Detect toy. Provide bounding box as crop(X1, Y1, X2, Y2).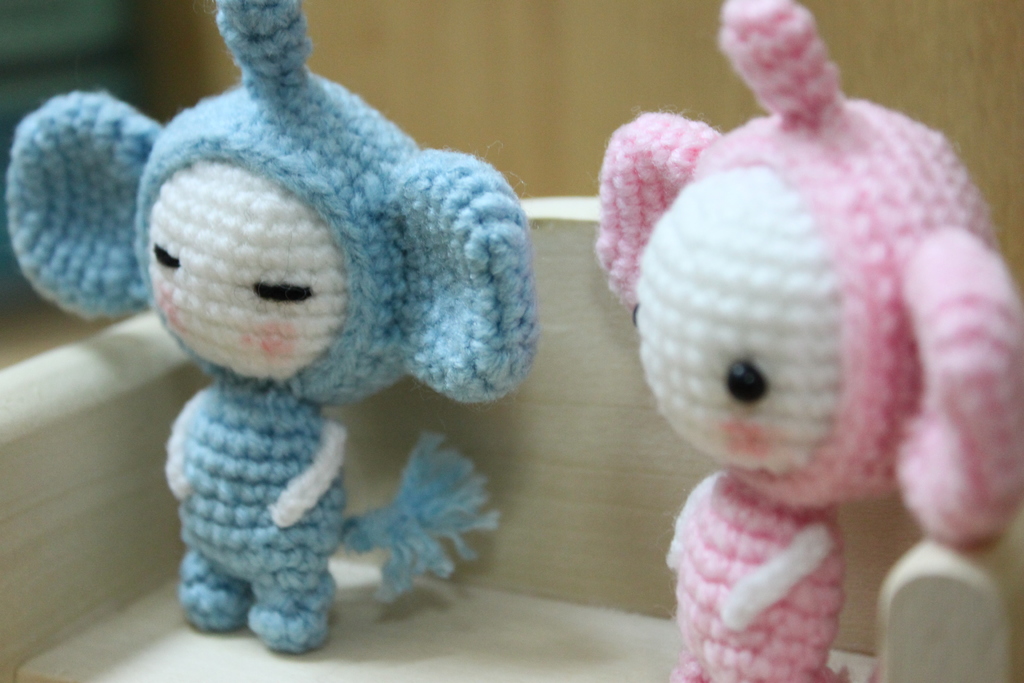
crop(596, 0, 1023, 682).
